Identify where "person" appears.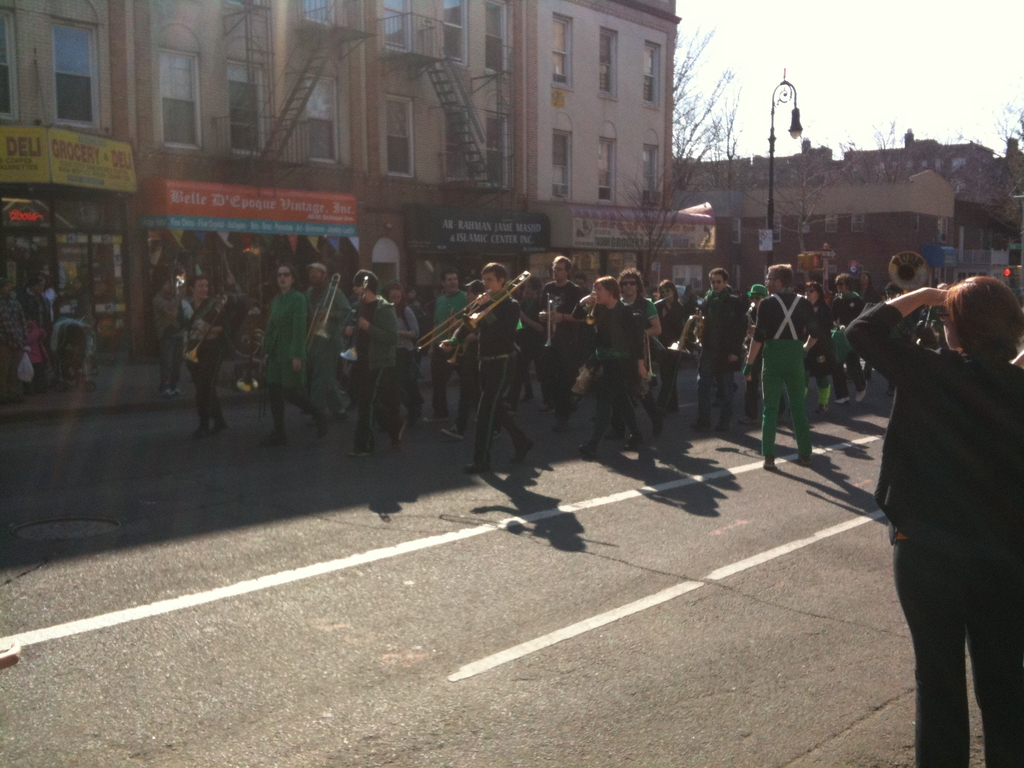
Appears at pyautogui.locateOnScreen(440, 237, 527, 498).
